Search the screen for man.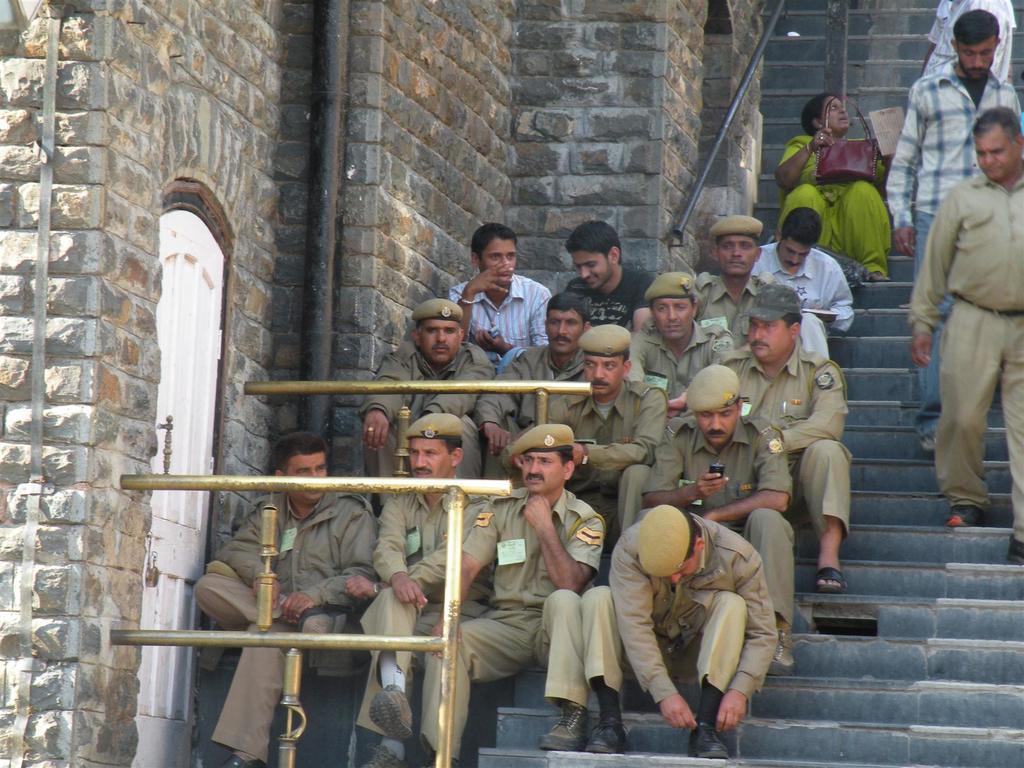
Found at rect(746, 200, 851, 360).
